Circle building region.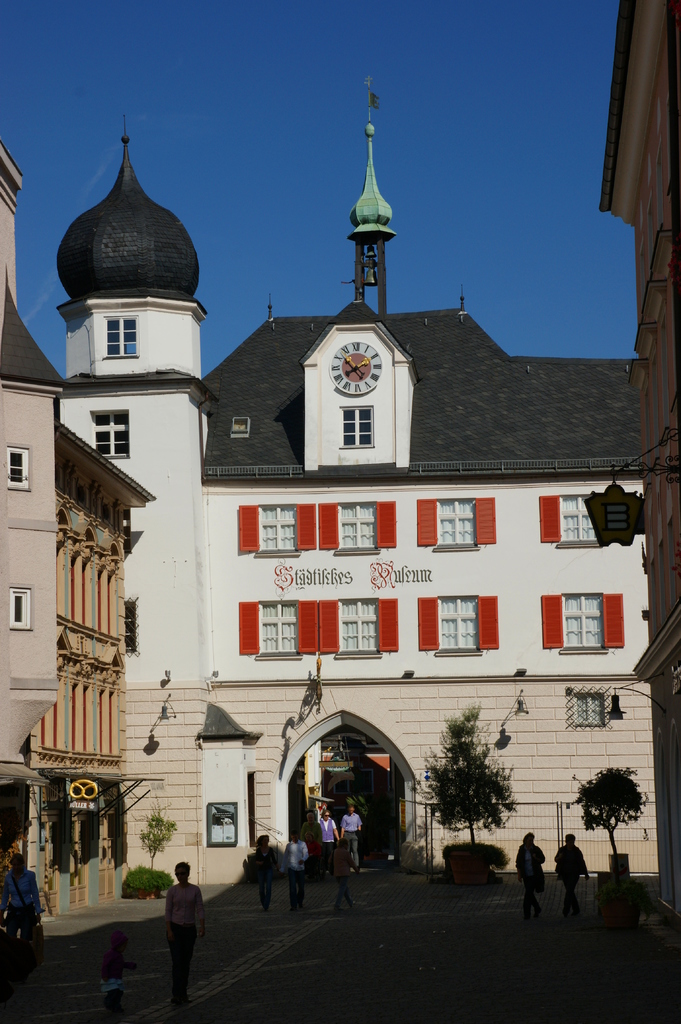
Region: 603, 0, 680, 929.
